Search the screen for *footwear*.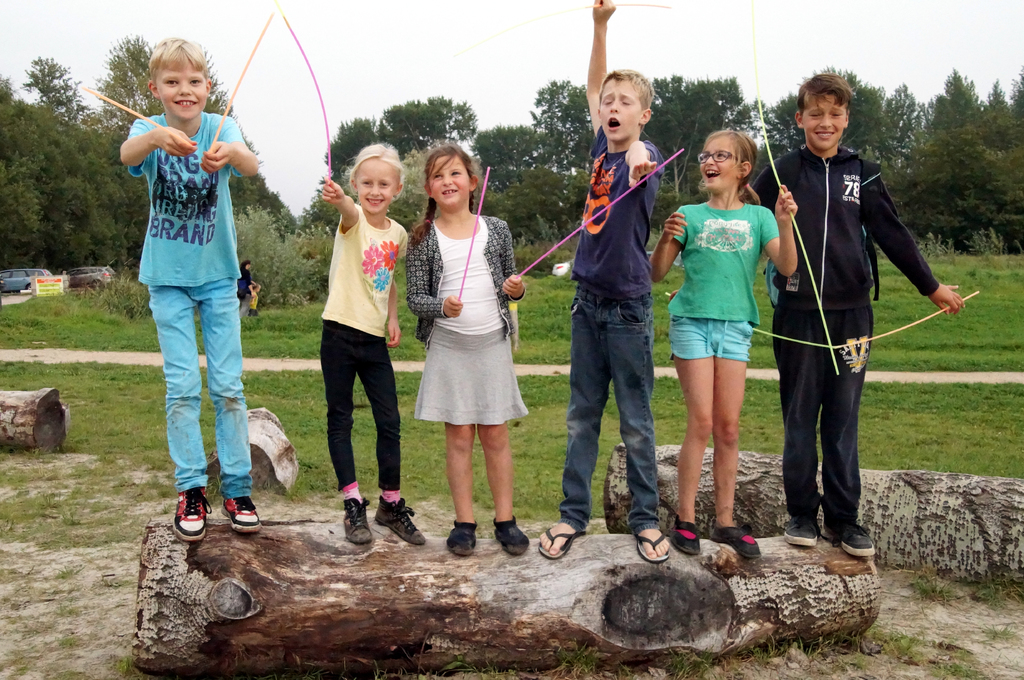
Found at rect(826, 524, 876, 555).
